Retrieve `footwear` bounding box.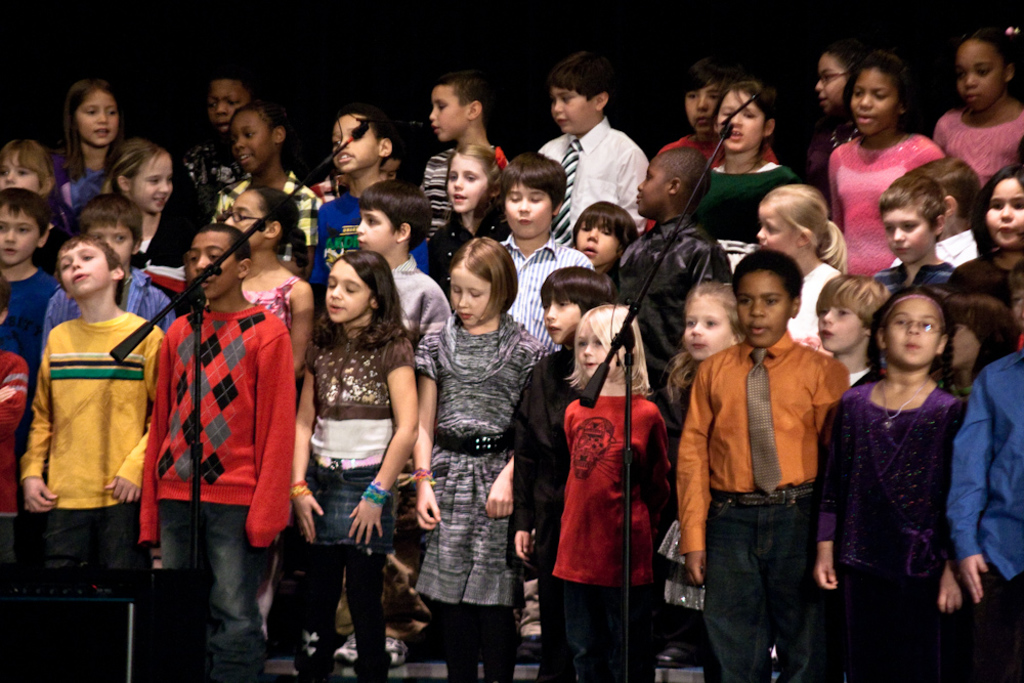
Bounding box: box(656, 642, 697, 671).
